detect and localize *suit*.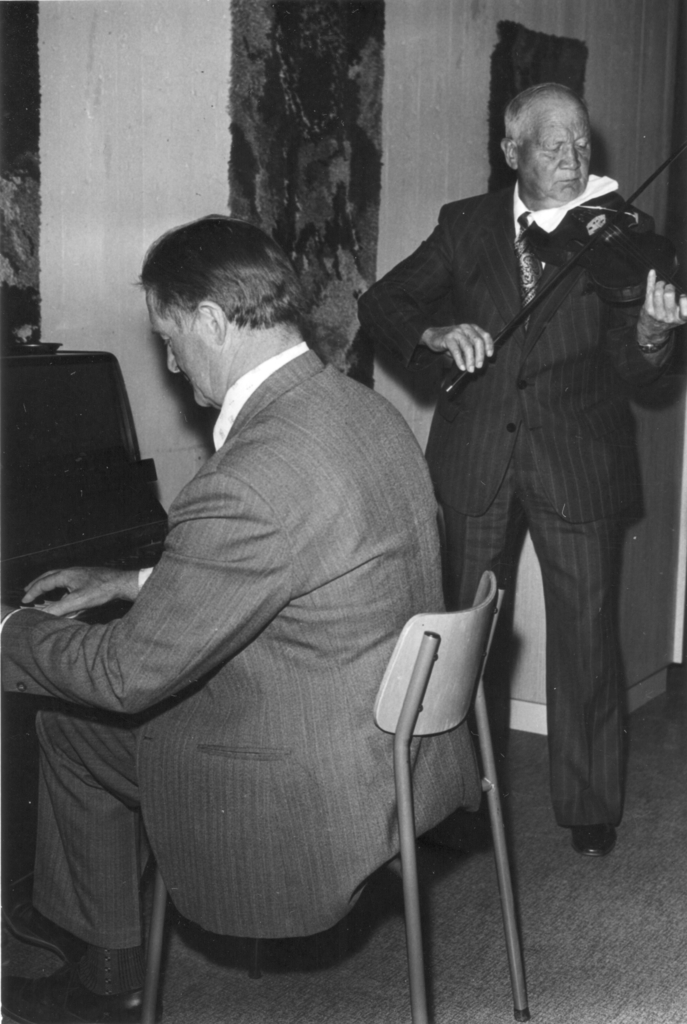
Localized at x1=379, y1=119, x2=661, y2=744.
